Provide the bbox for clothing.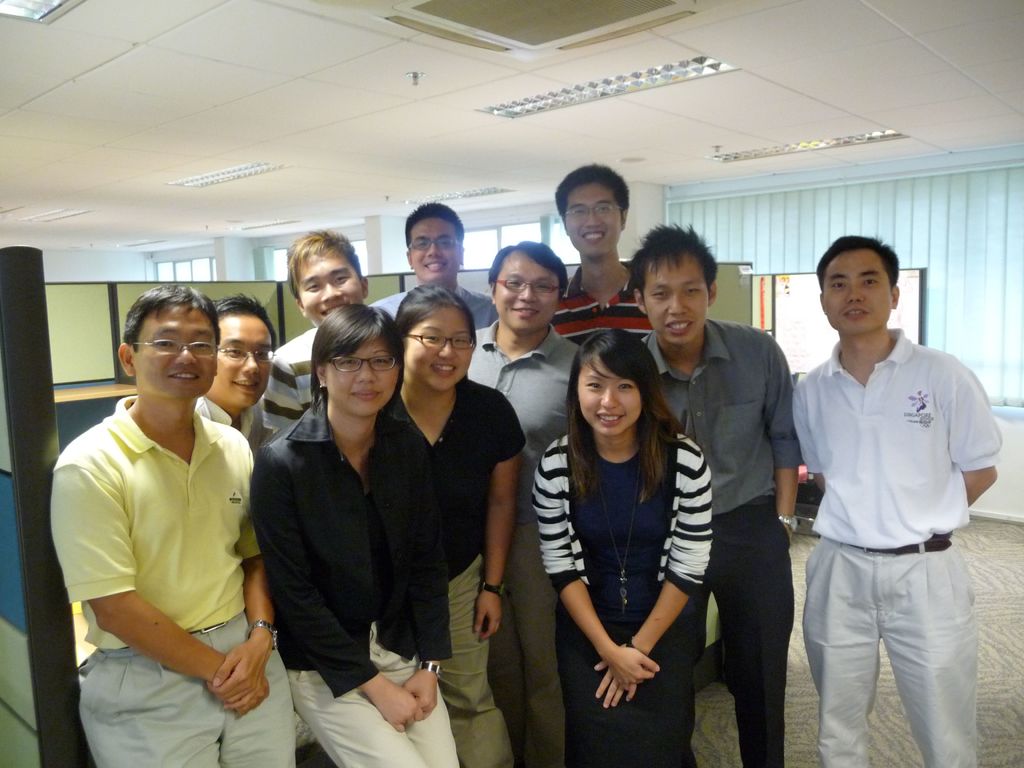
bbox(365, 269, 501, 343).
